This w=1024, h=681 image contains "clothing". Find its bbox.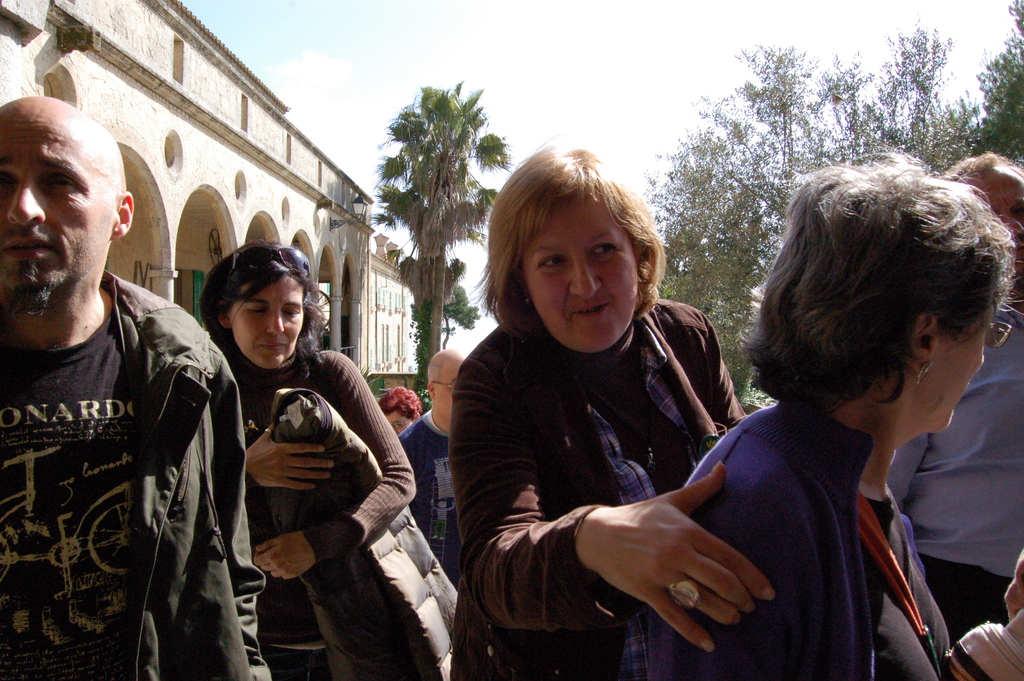
(233,347,414,680).
